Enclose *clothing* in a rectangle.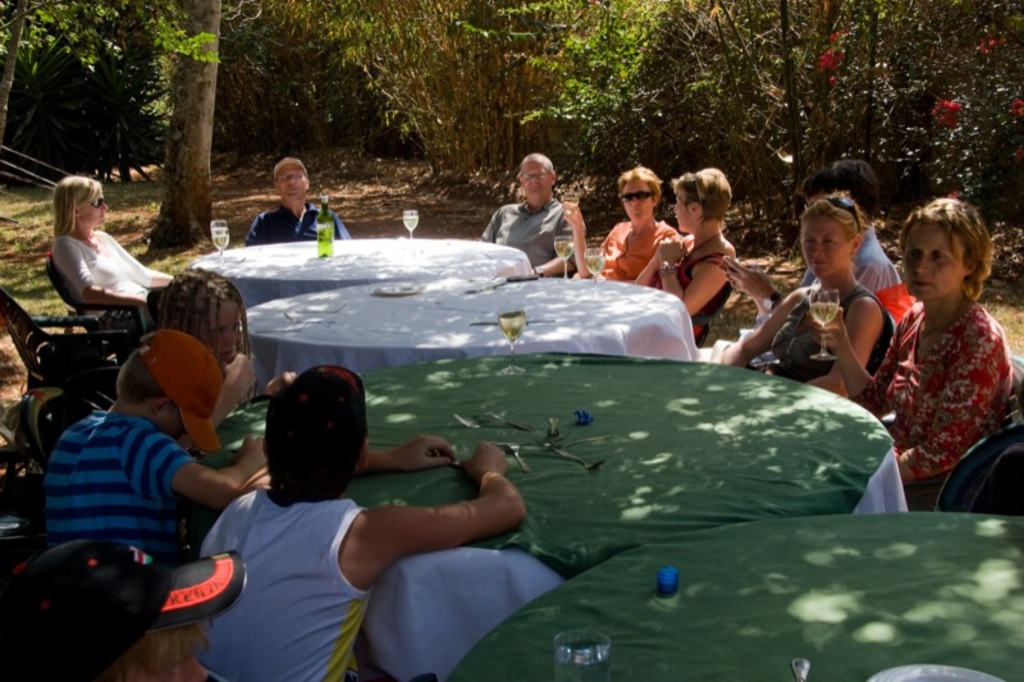
<region>758, 279, 892, 407</region>.
